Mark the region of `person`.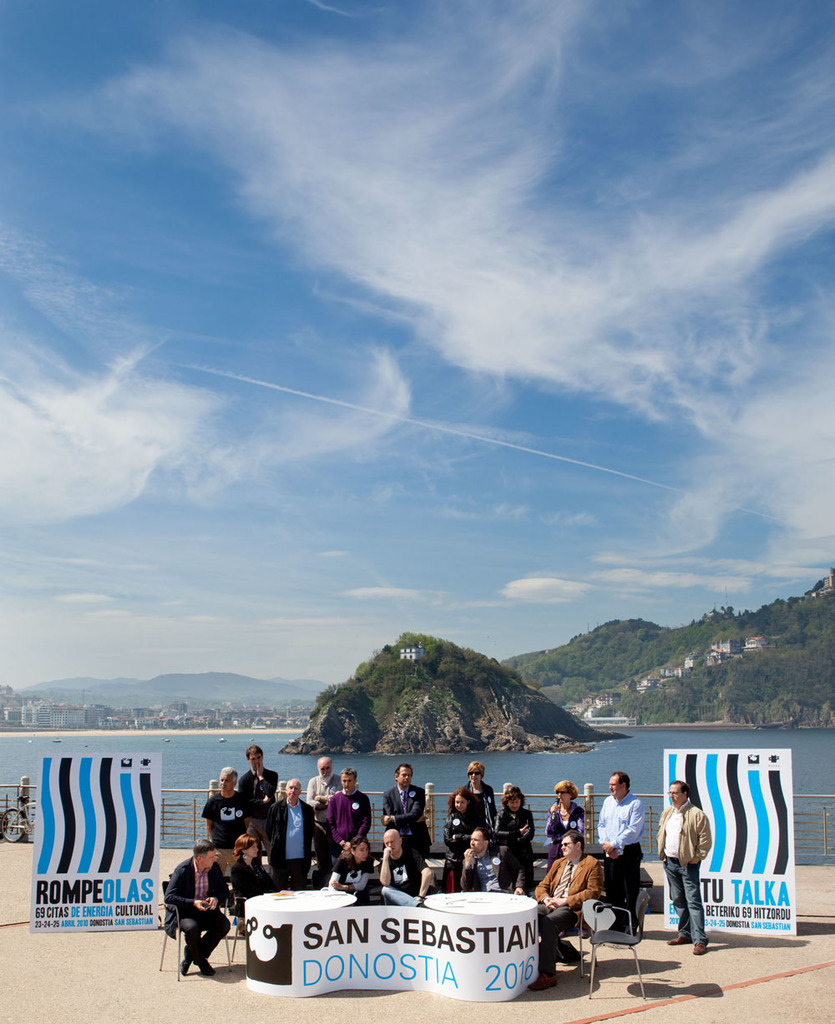
Region: select_region(460, 825, 513, 894).
